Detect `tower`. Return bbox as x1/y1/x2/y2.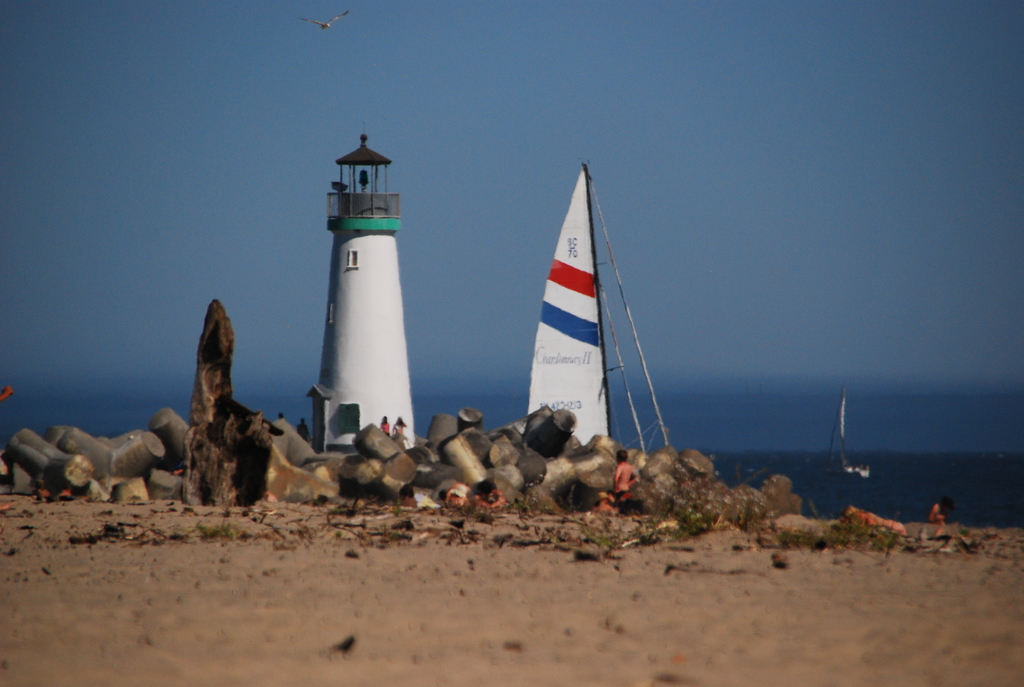
301/131/417/457.
